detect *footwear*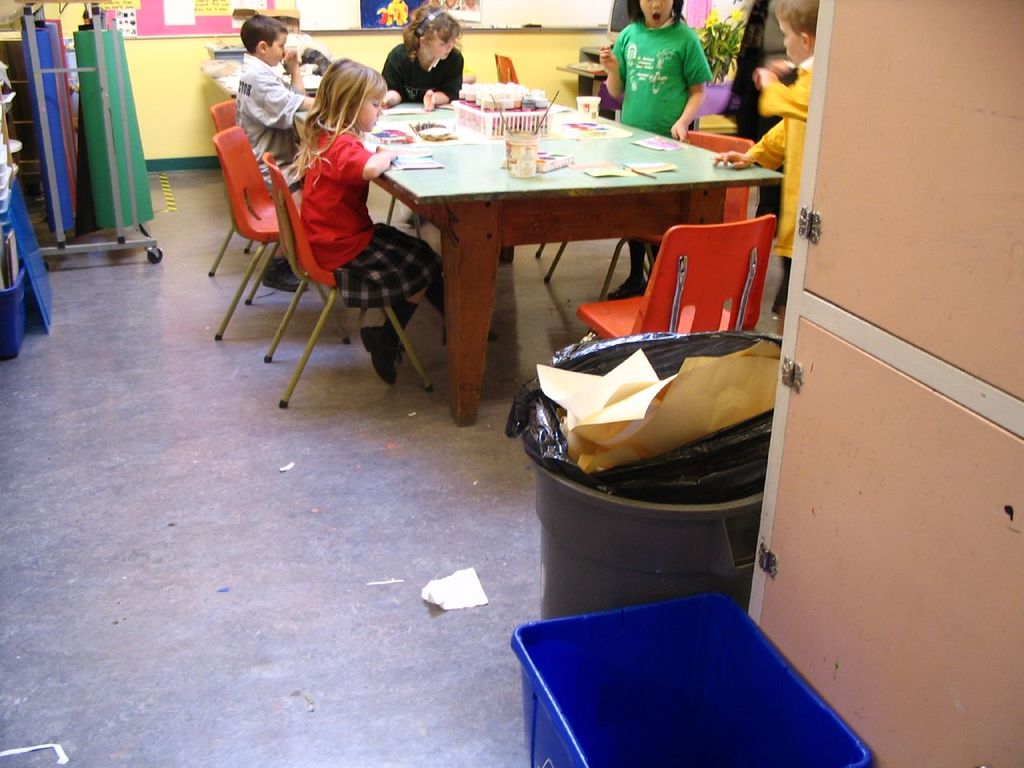
610/273/650/299
